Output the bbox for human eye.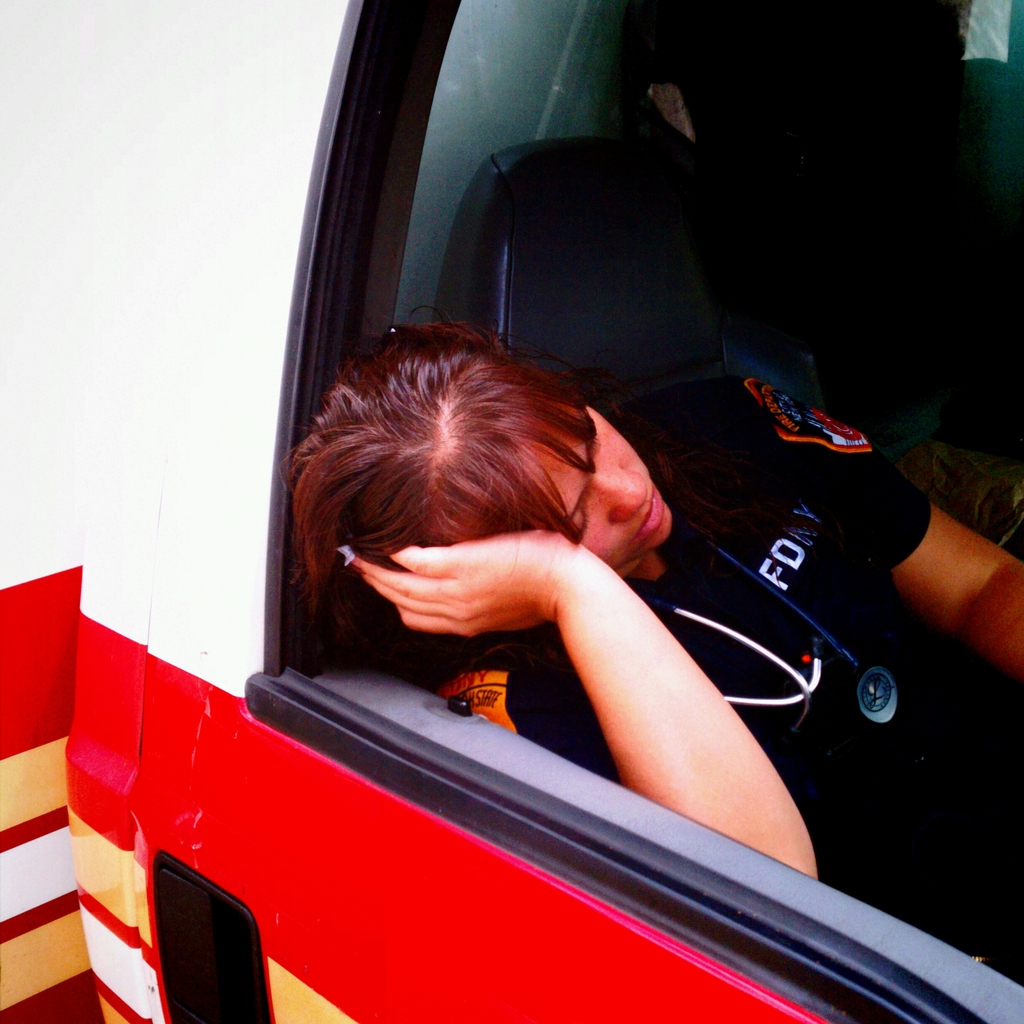
[563,499,592,541].
